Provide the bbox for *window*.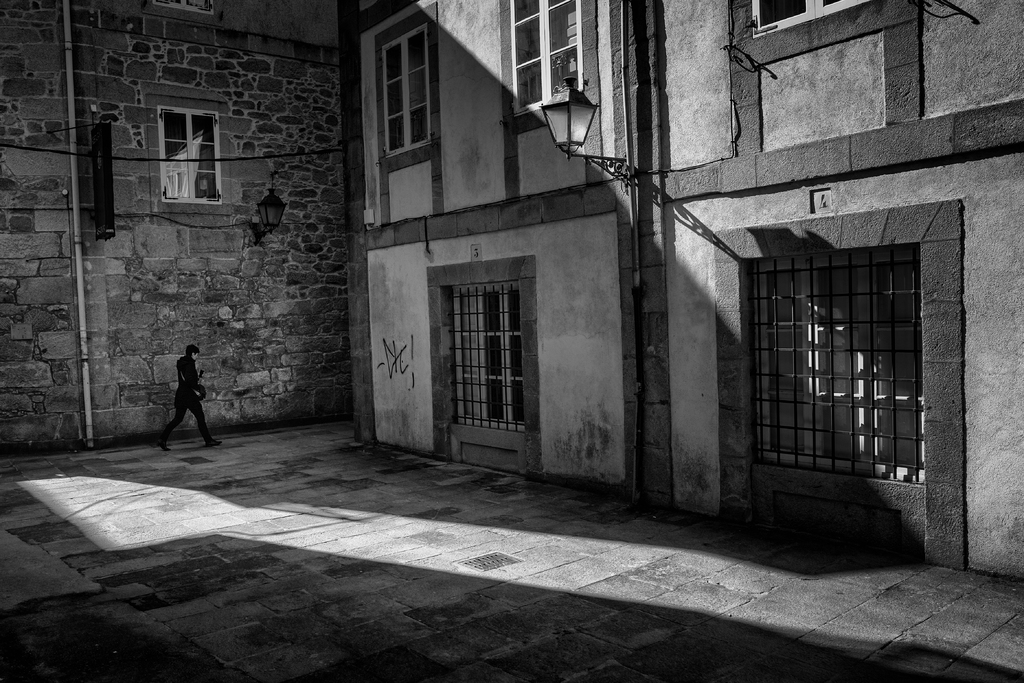
{"x1": 752, "y1": 206, "x2": 941, "y2": 489}.
